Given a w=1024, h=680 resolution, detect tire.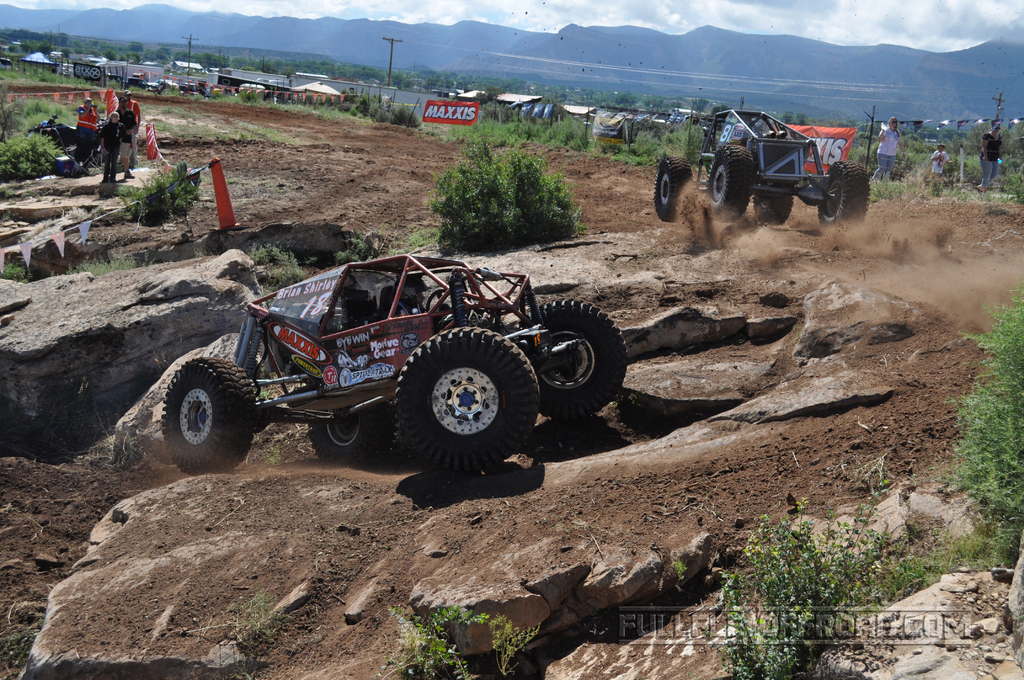
bbox=(650, 158, 691, 223).
